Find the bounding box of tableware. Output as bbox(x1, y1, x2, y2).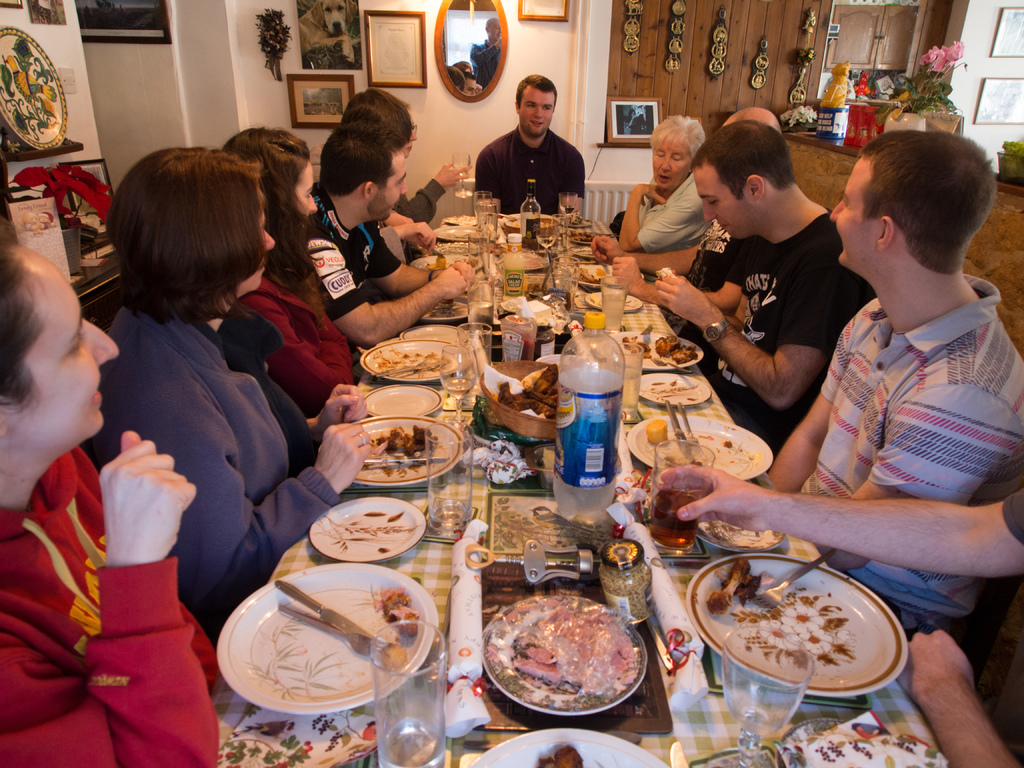
bbox(695, 509, 790, 550).
